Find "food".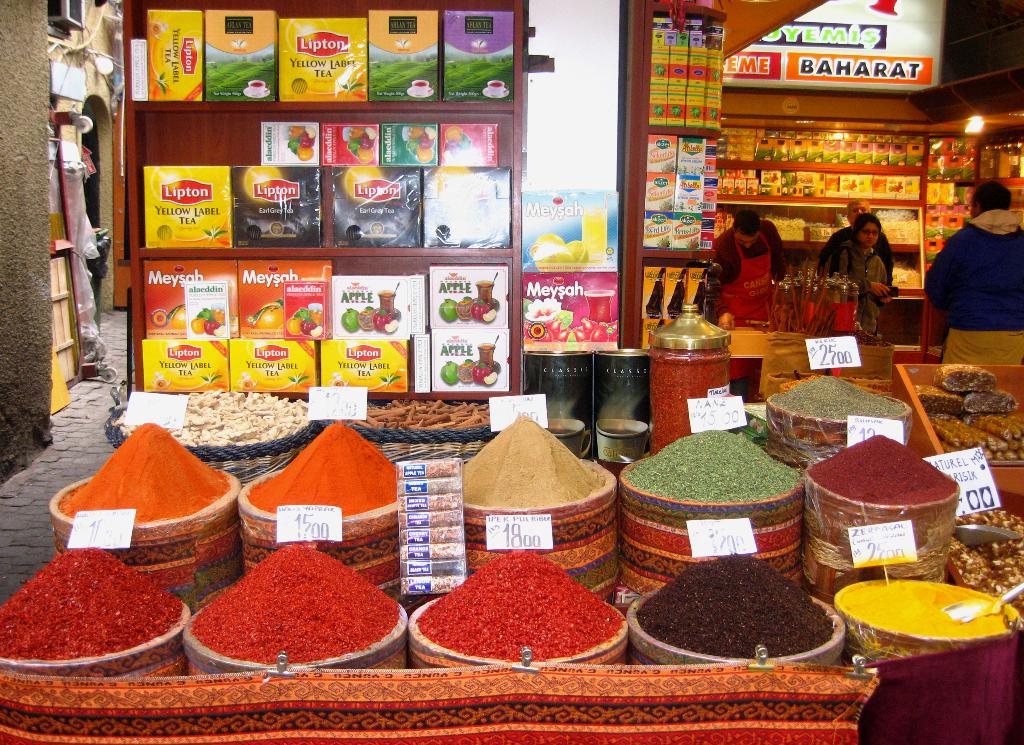
{"left": 437, "top": 297, "right": 458, "bottom": 325}.
